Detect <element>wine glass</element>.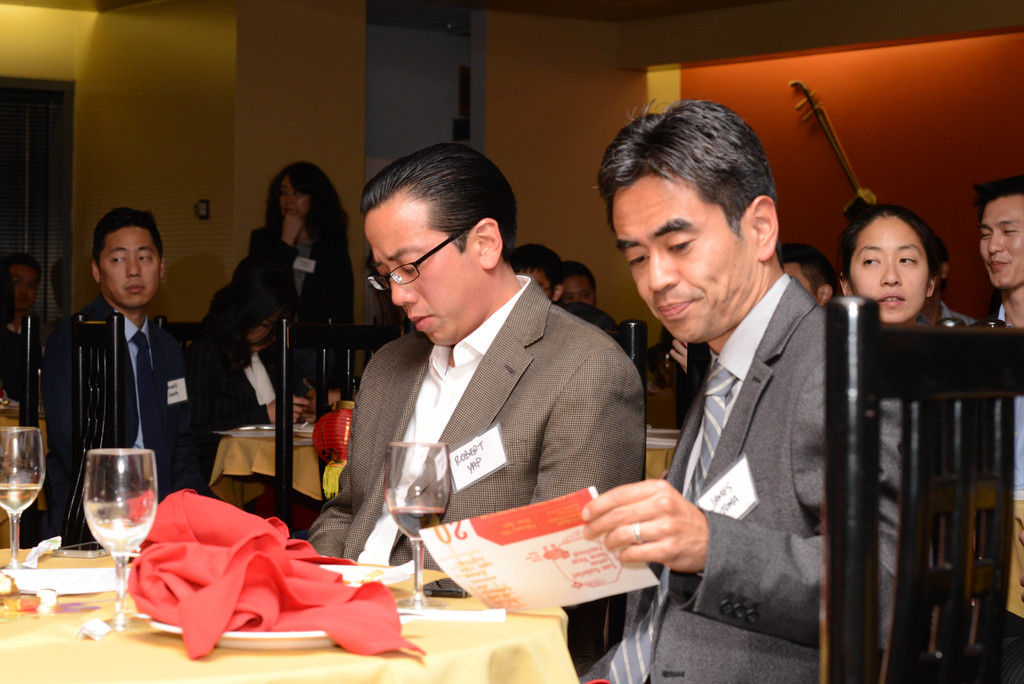
Detected at [1, 423, 44, 571].
